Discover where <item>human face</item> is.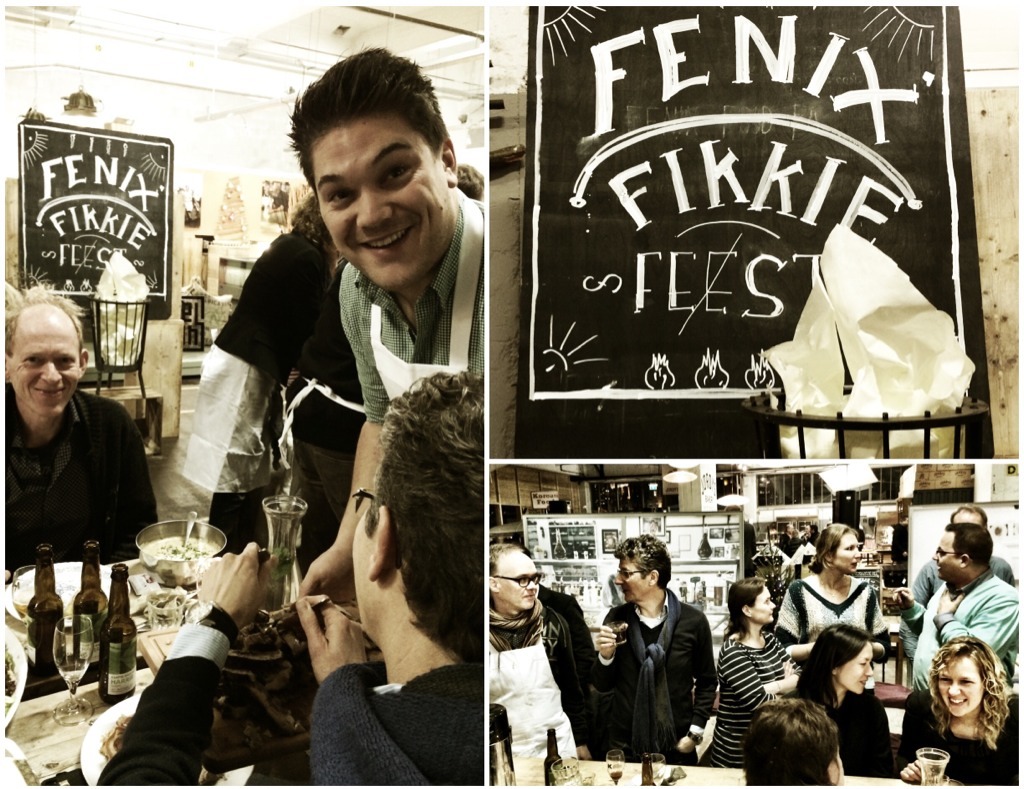
Discovered at <region>311, 118, 456, 288</region>.
